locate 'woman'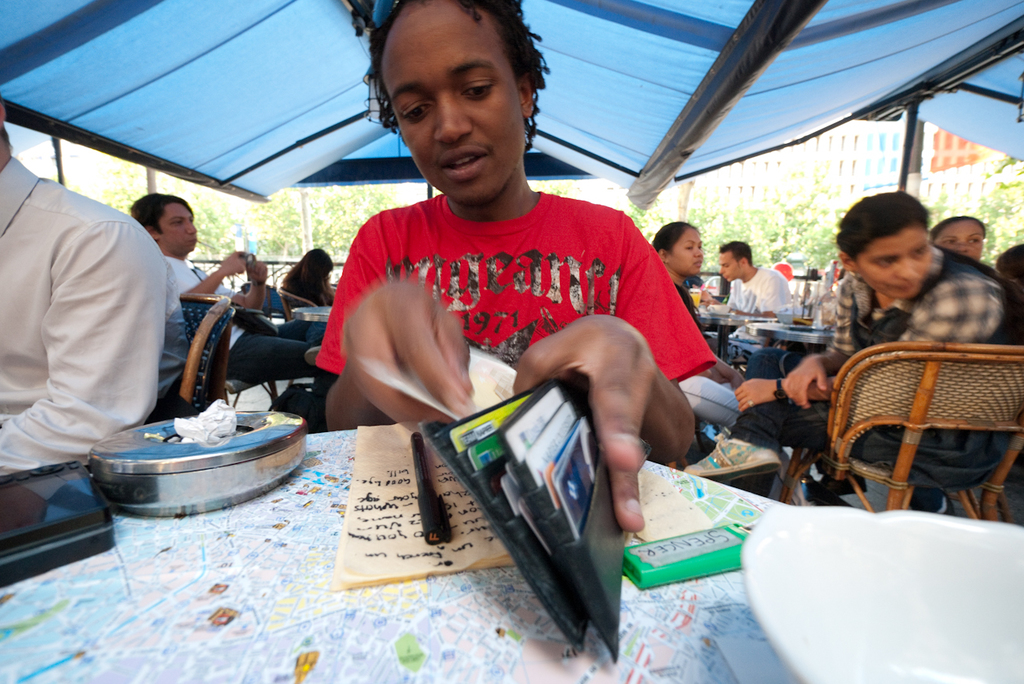
left=729, top=193, right=1023, bottom=514
